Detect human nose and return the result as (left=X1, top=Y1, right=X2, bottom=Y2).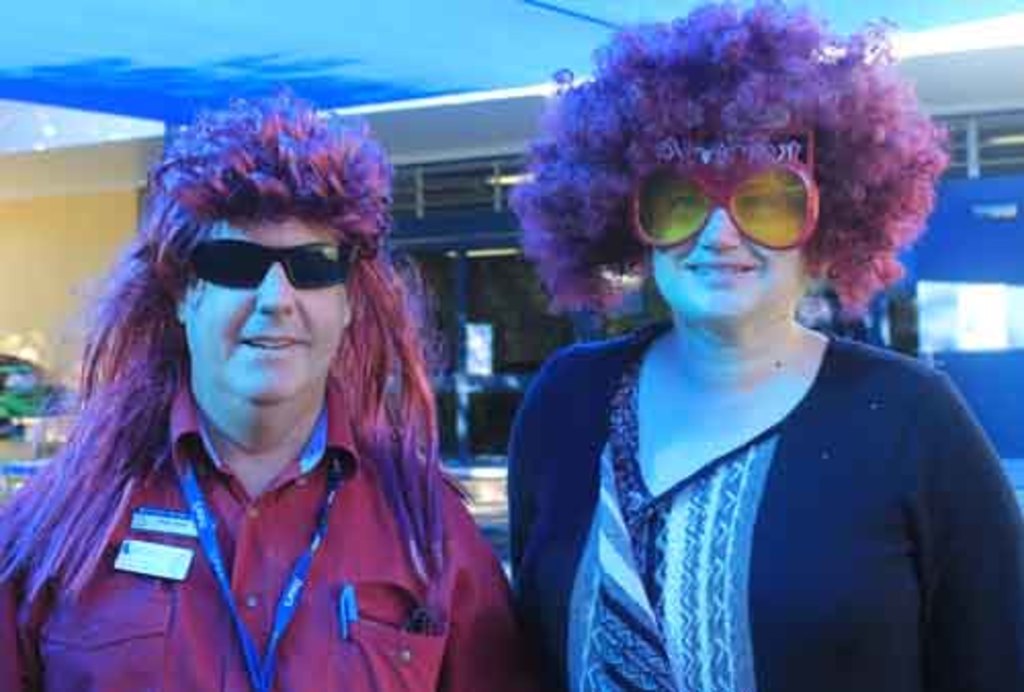
(left=692, top=211, right=737, bottom=250).
